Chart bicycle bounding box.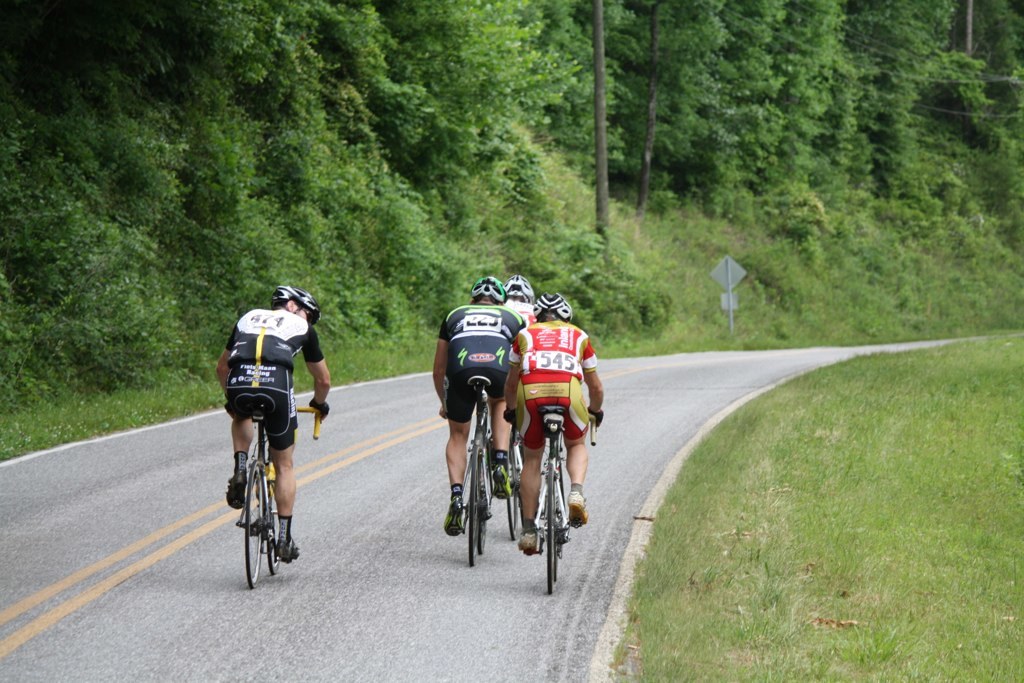
Charted: BBox(222, 387, 300, 596).
